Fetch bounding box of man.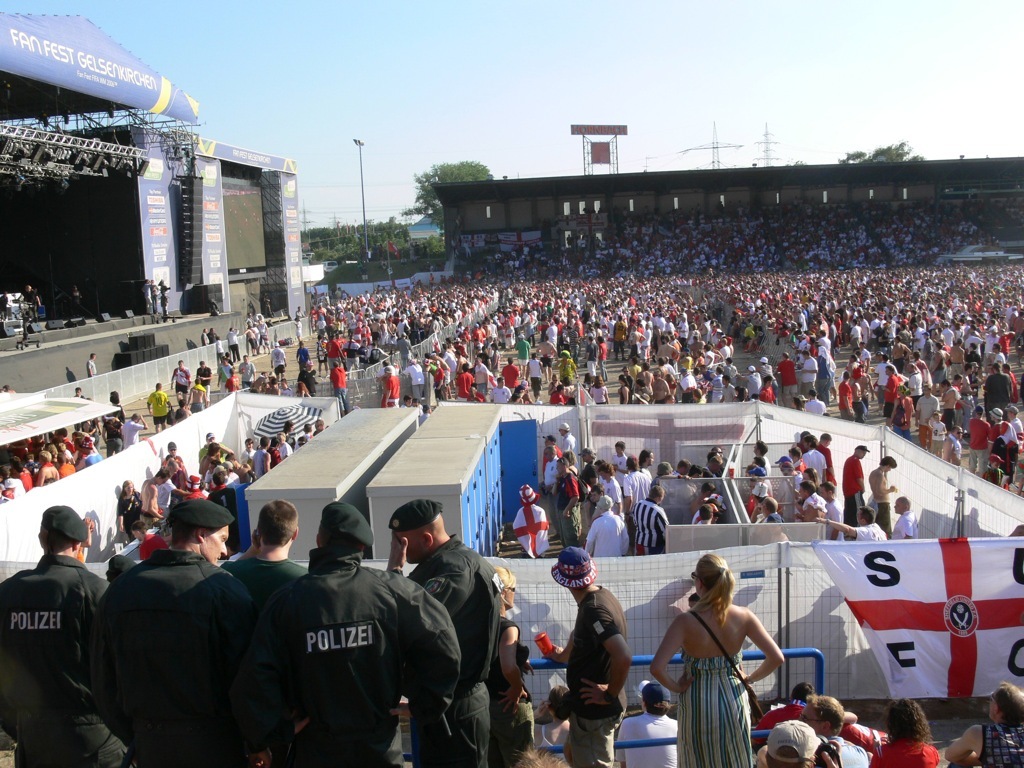
Bbox: detection(814, 503, 889, 544).
